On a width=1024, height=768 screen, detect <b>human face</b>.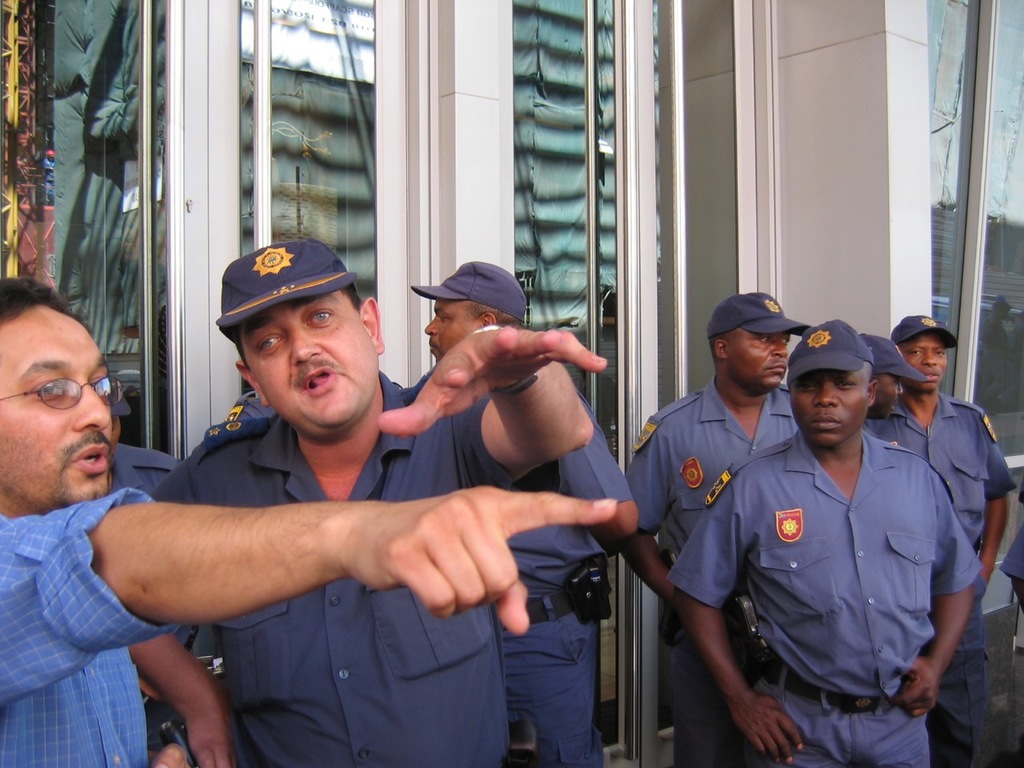
(x1=871, y1=374, x2=906, y2=418).
